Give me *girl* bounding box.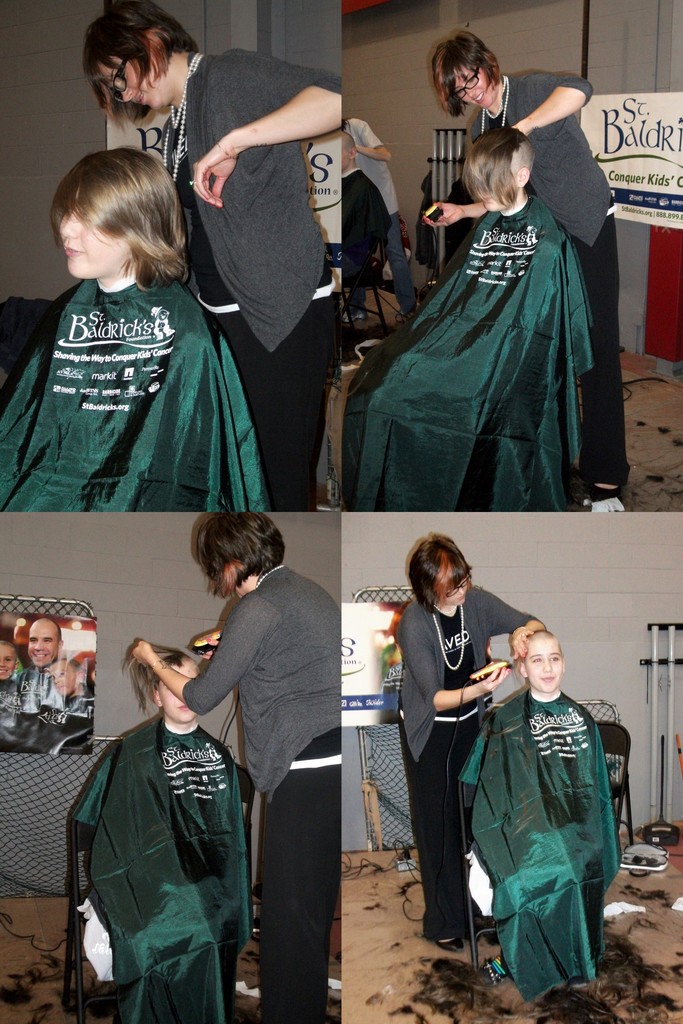
box(351, 132, 598, 504).
